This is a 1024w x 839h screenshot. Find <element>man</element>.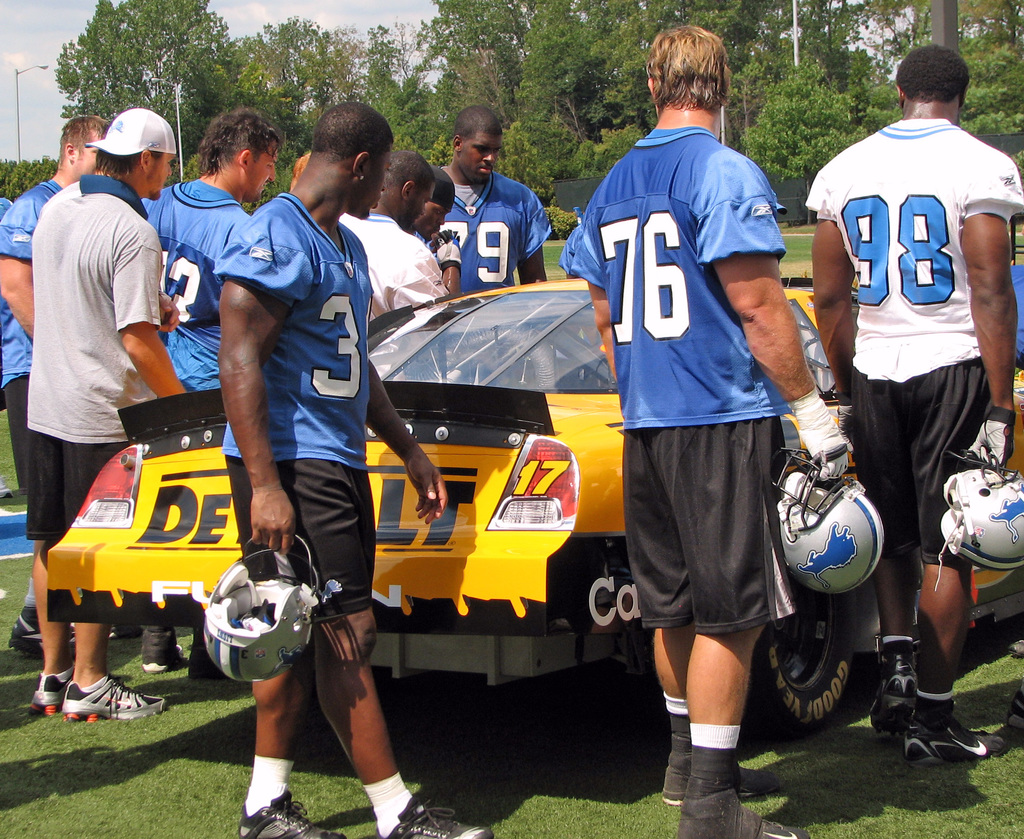
Bounding box: {"left": 568, "top": 27, "right": 847, "bottom": 838}.
